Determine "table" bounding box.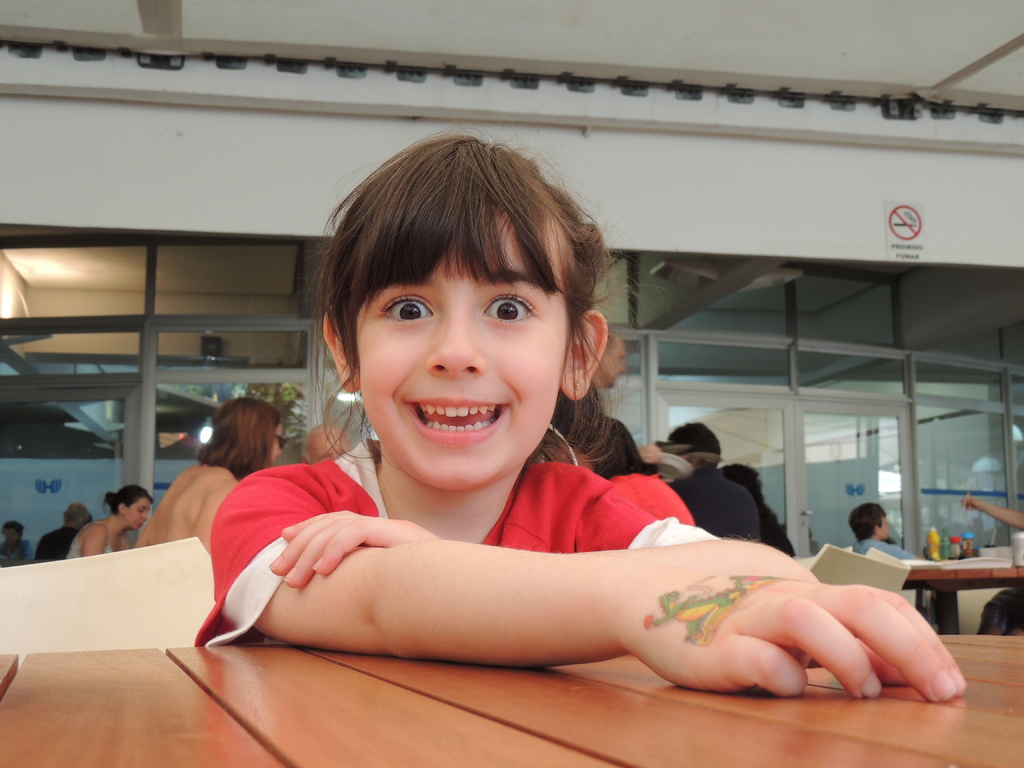
Determined: l=863, t=542, r=1023, b=652.
